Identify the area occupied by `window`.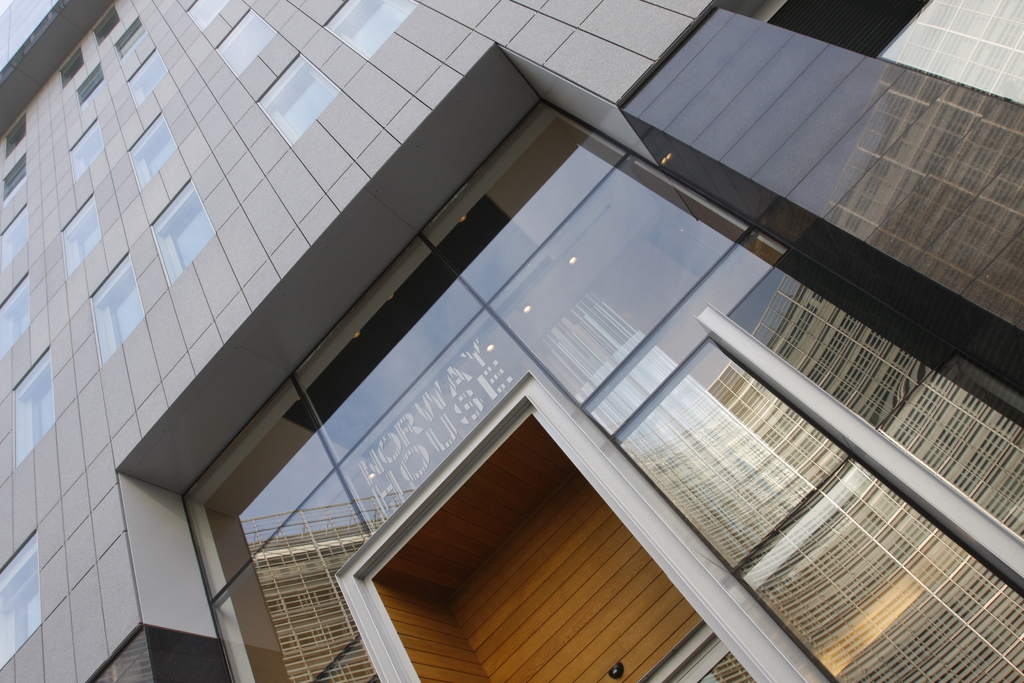
Area: BBox(17, 349, 50, 468).
